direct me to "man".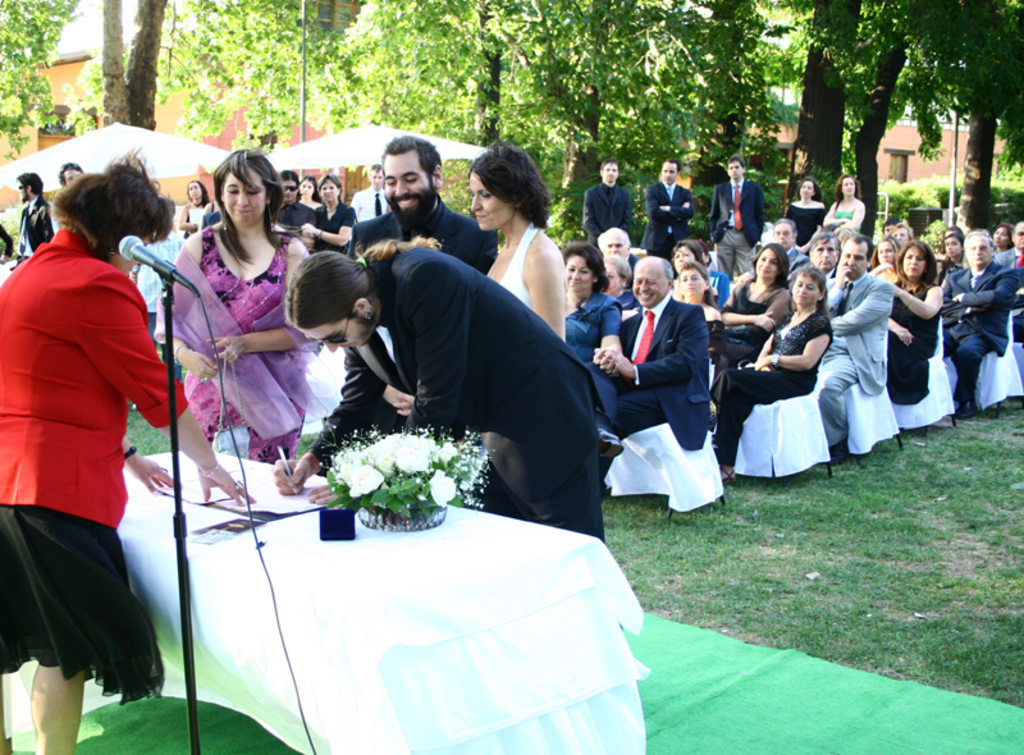
Direction: [left=713, top=152, right=765, bottom=279].
